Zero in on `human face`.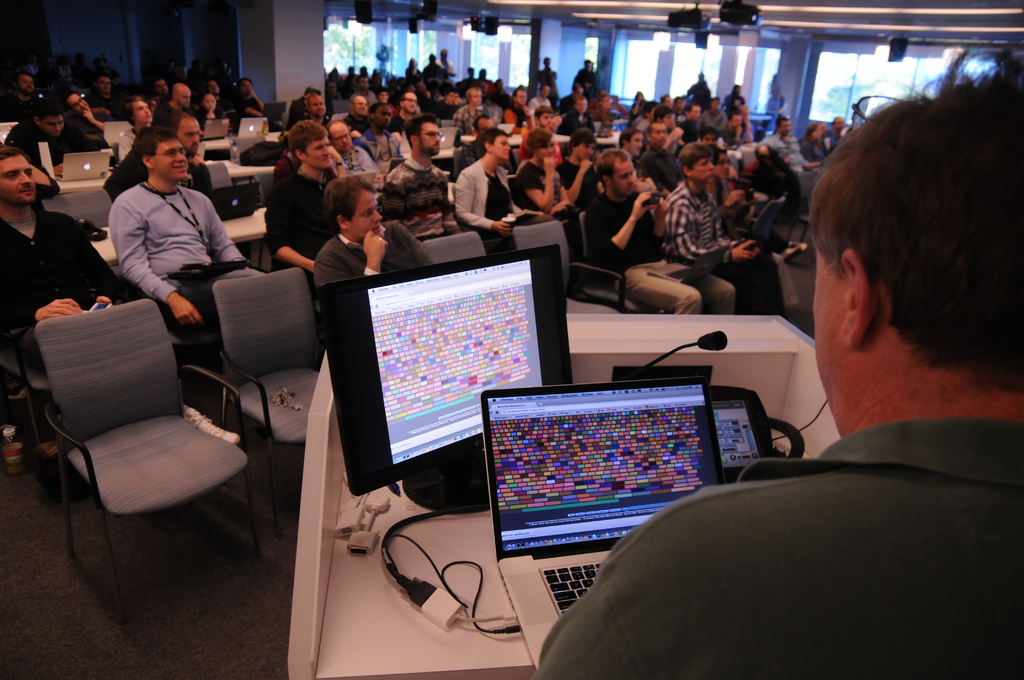
Zeroed in: {"x1": 404, "y1": 92, "x2": 417, "y2": 111}.
